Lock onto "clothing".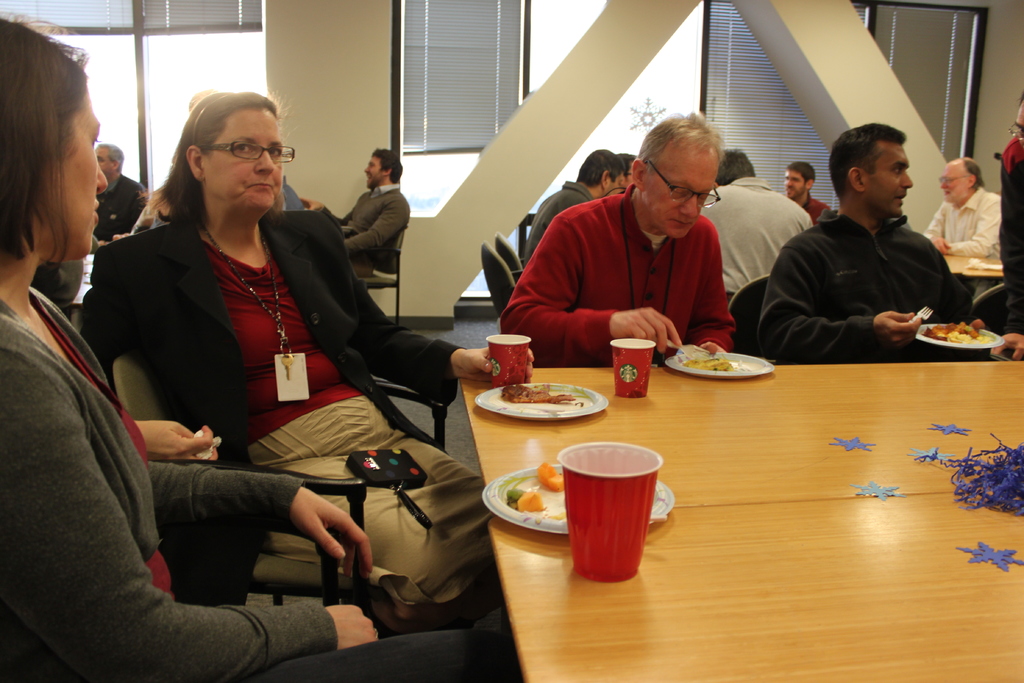
Locked: (left=995, top=133, right=1023, bottom=326).
